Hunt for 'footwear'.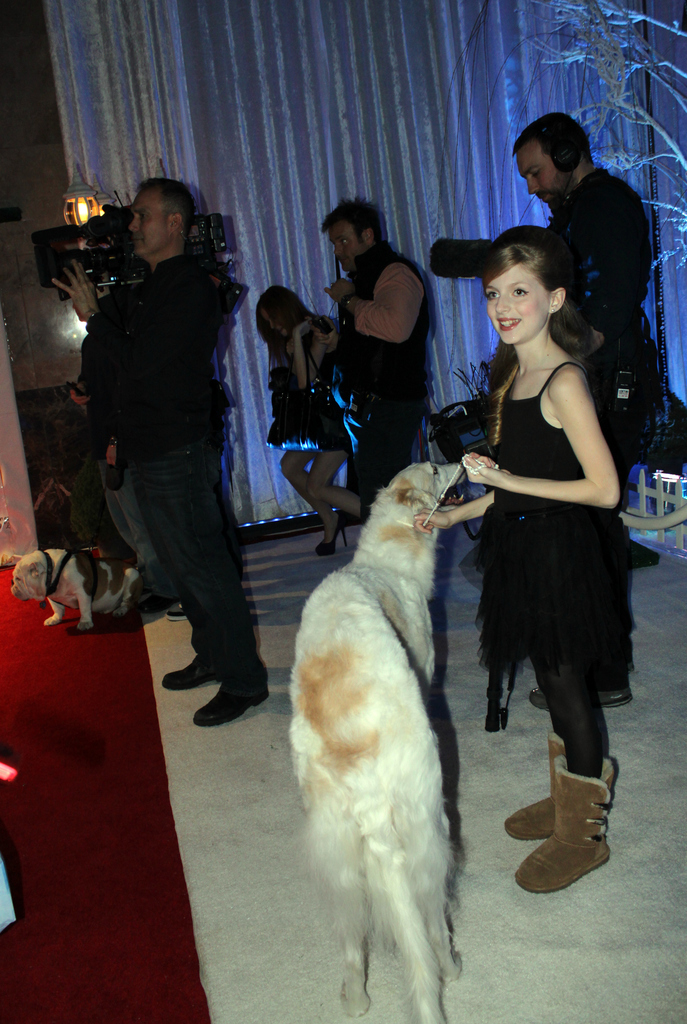
Hunted down at bbox(195, 657, 280, 729).
